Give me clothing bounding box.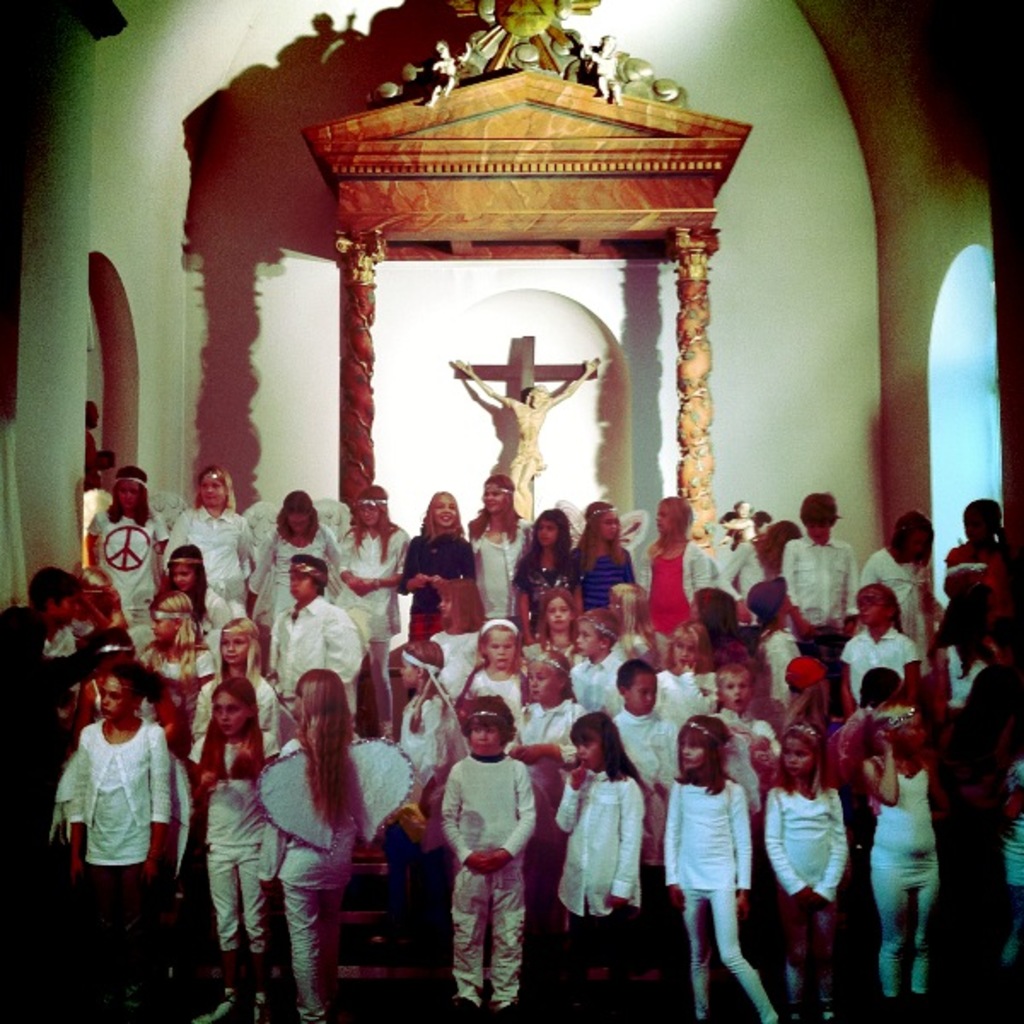
181,729,276,951.
